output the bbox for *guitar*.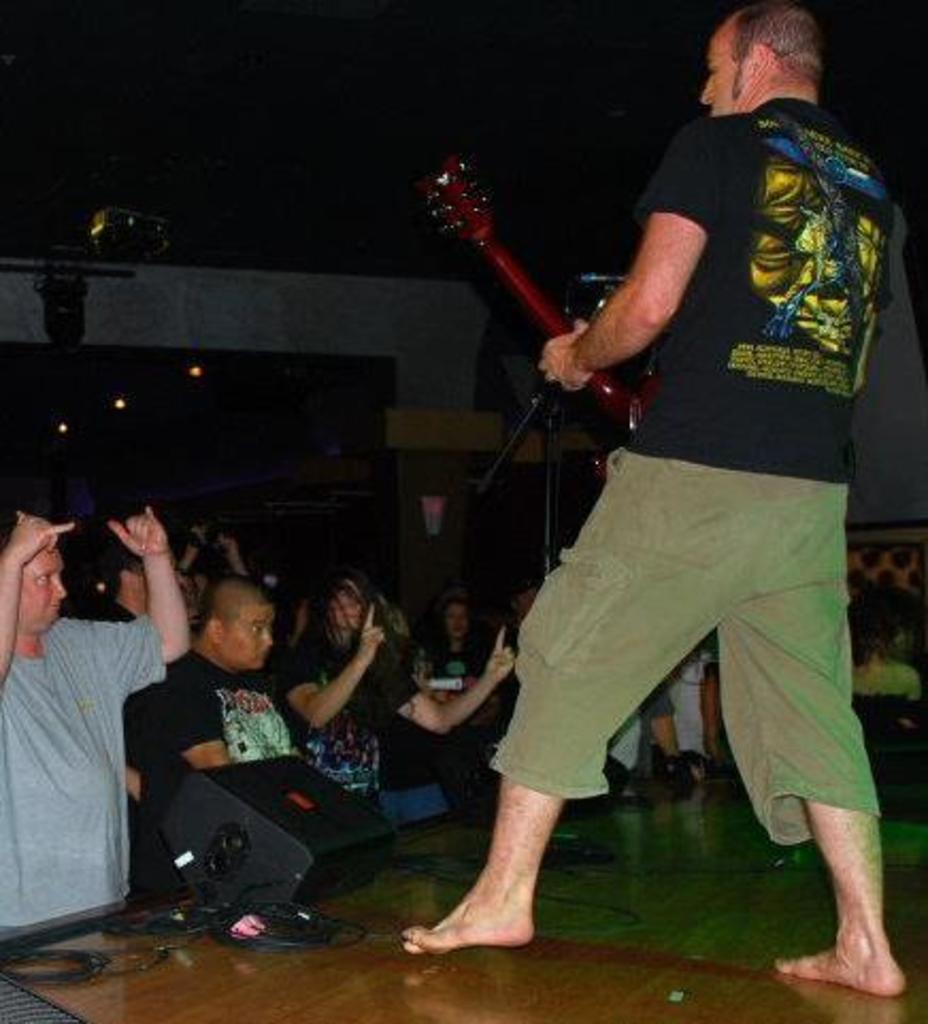
select_region(409, 168, 643, 422).
